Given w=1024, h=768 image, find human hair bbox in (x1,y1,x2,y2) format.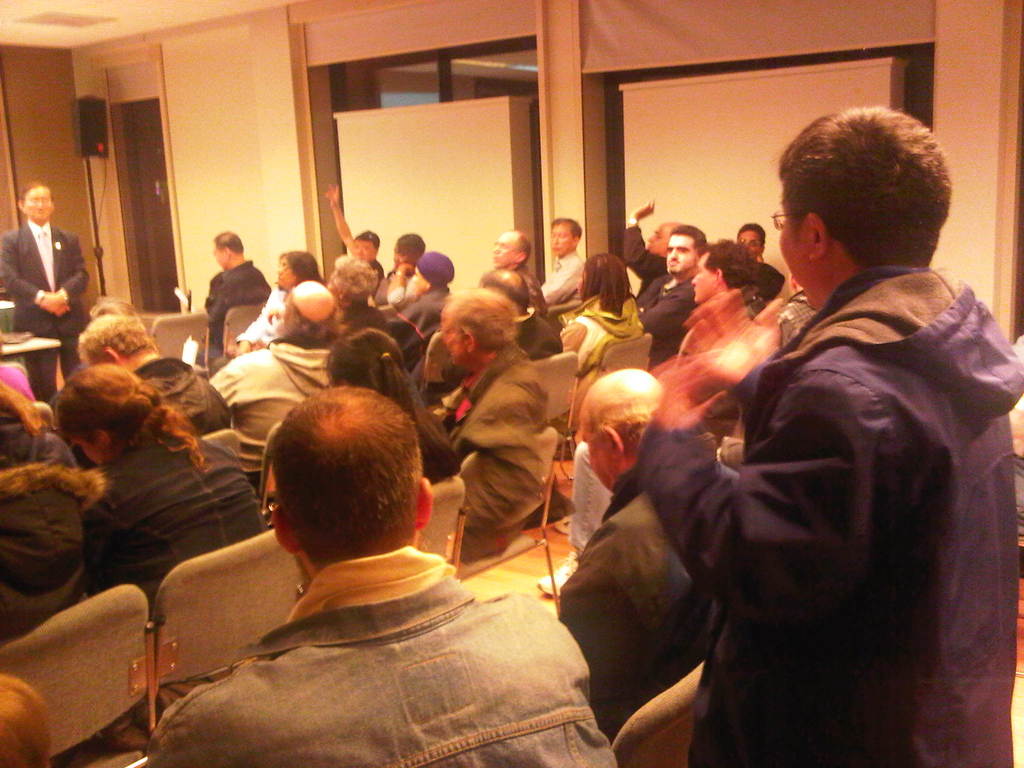
(276,292,351,342).
